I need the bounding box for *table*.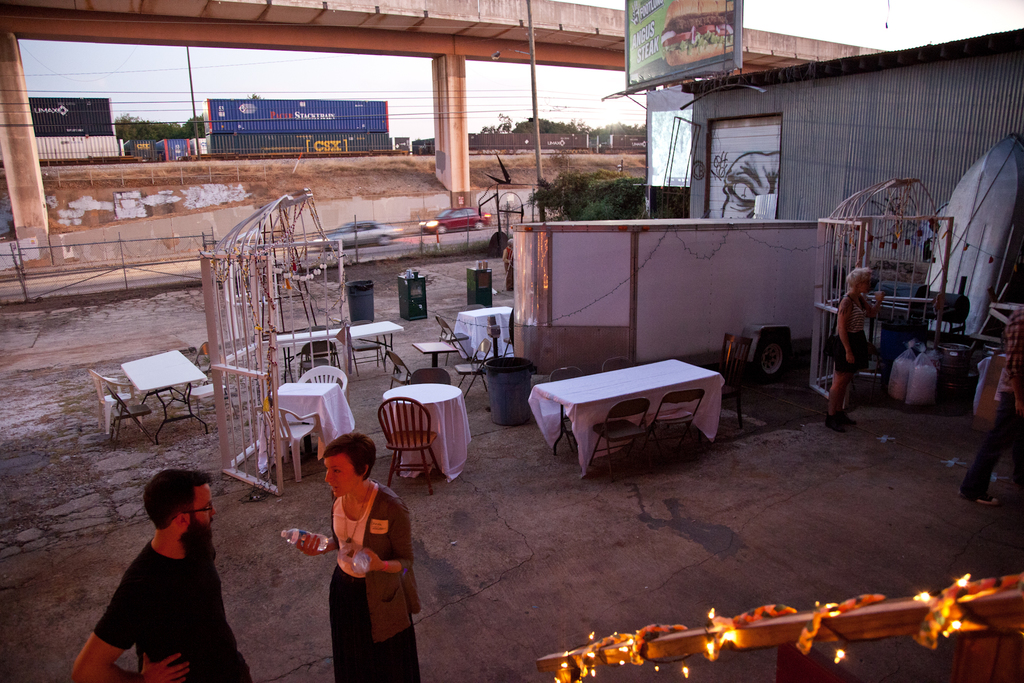
Here it is: detection(350, 323, 400, 381).
